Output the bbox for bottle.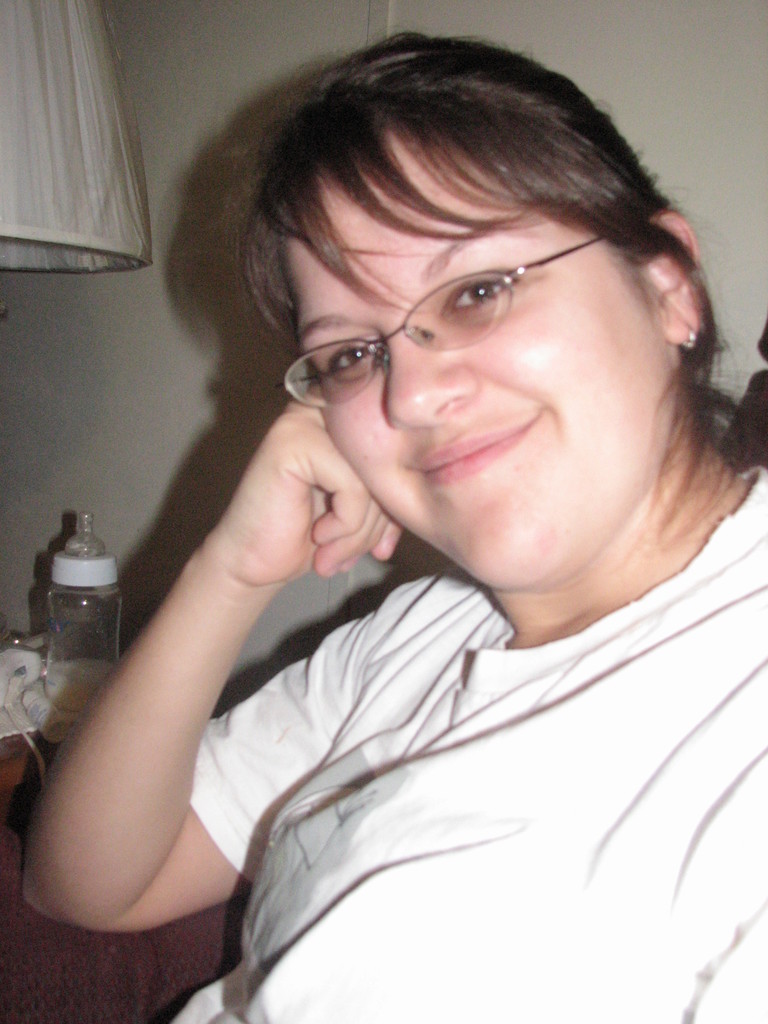
[45,512,120,711].
